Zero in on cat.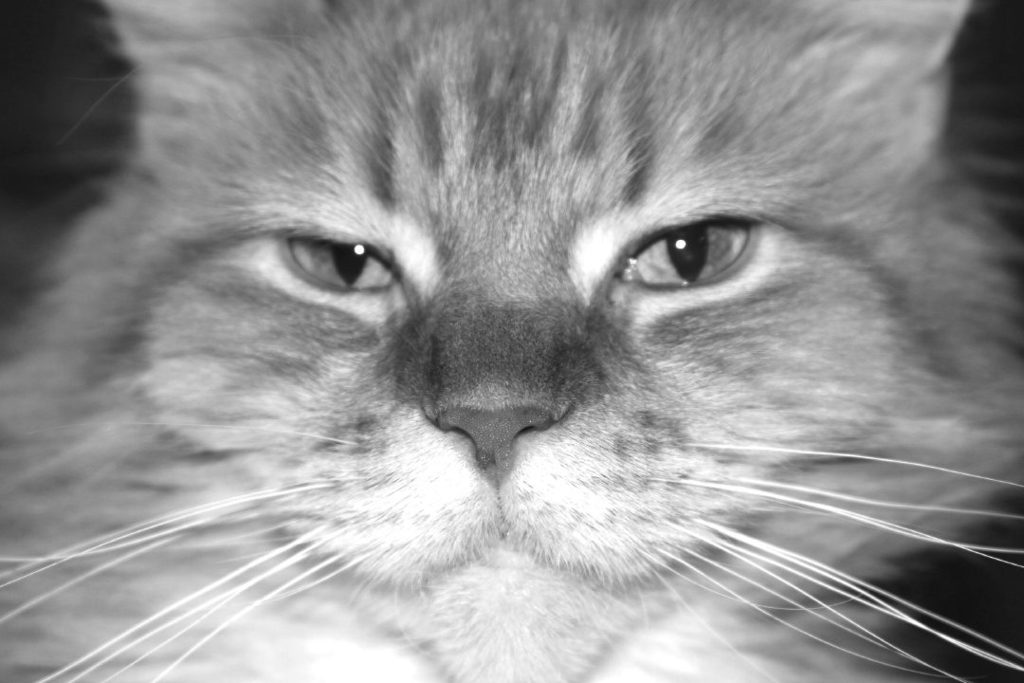
Zeroed in: [2, 0, 1023, 682].
